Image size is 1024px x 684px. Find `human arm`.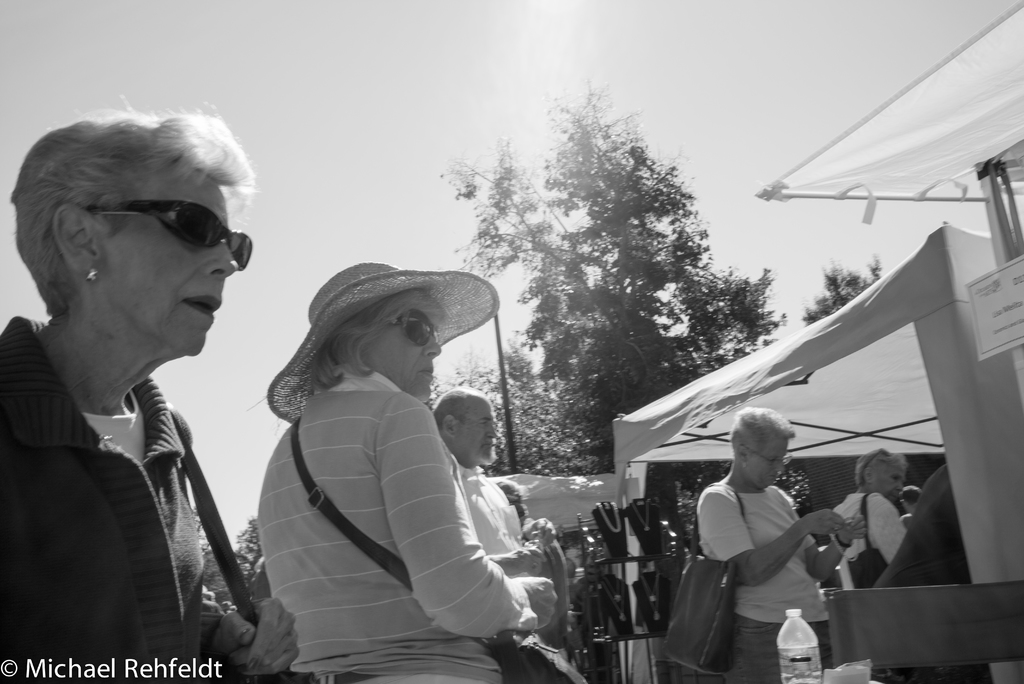
crop(524, 517, 554, 550).
